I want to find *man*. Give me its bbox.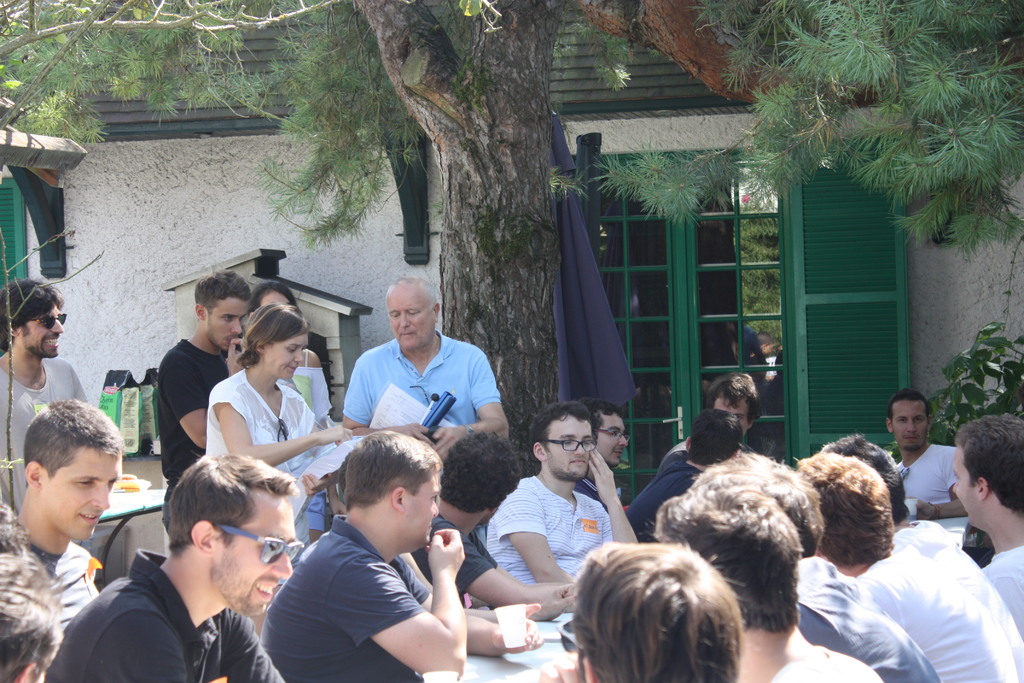
{"left": 609, "top": 416, "right": 748, "bottom": 537}.
